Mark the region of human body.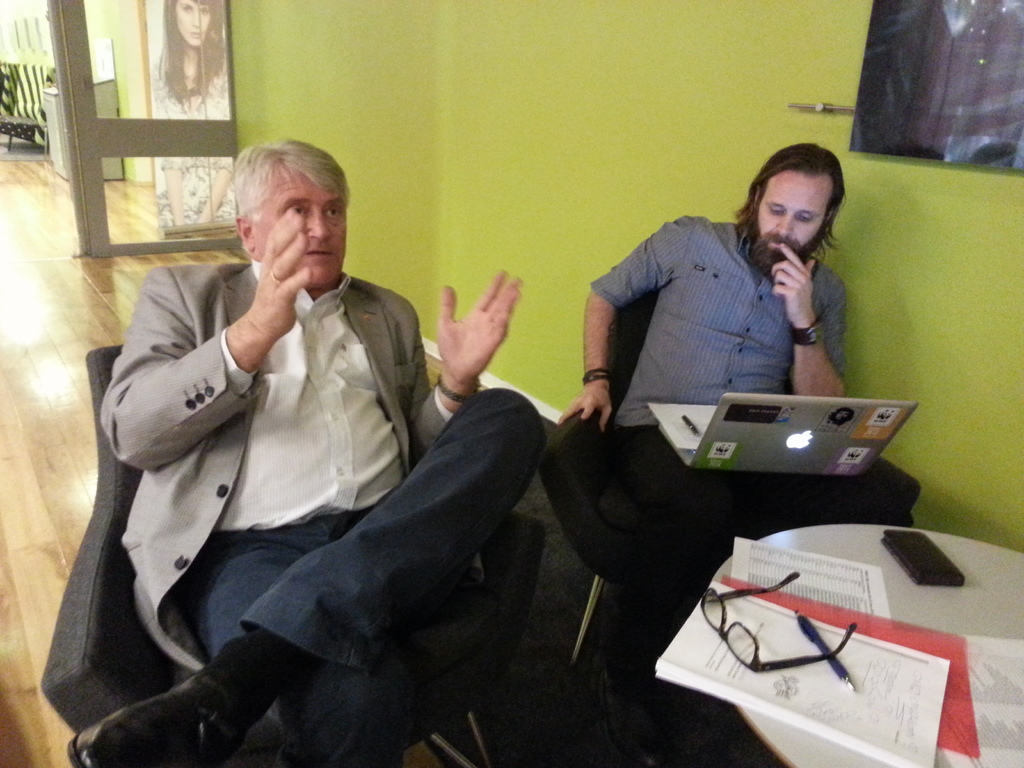
Region: 140:0:251:233.
